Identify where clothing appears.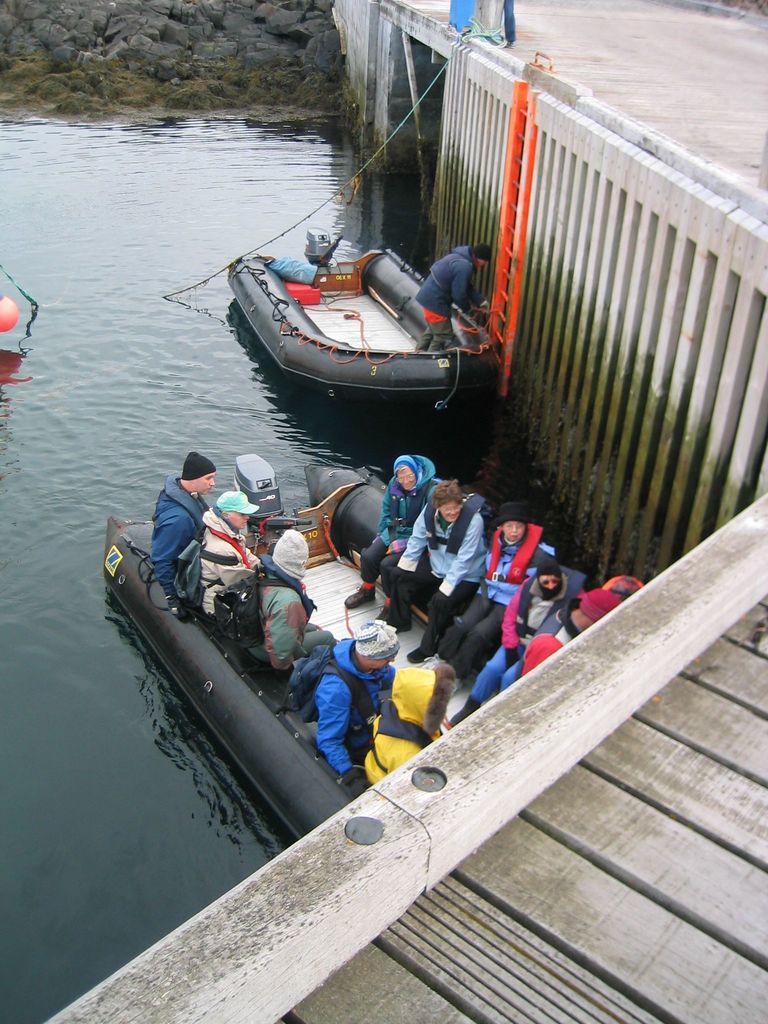
Appears at bbox=[407, 241, 480, 342].
